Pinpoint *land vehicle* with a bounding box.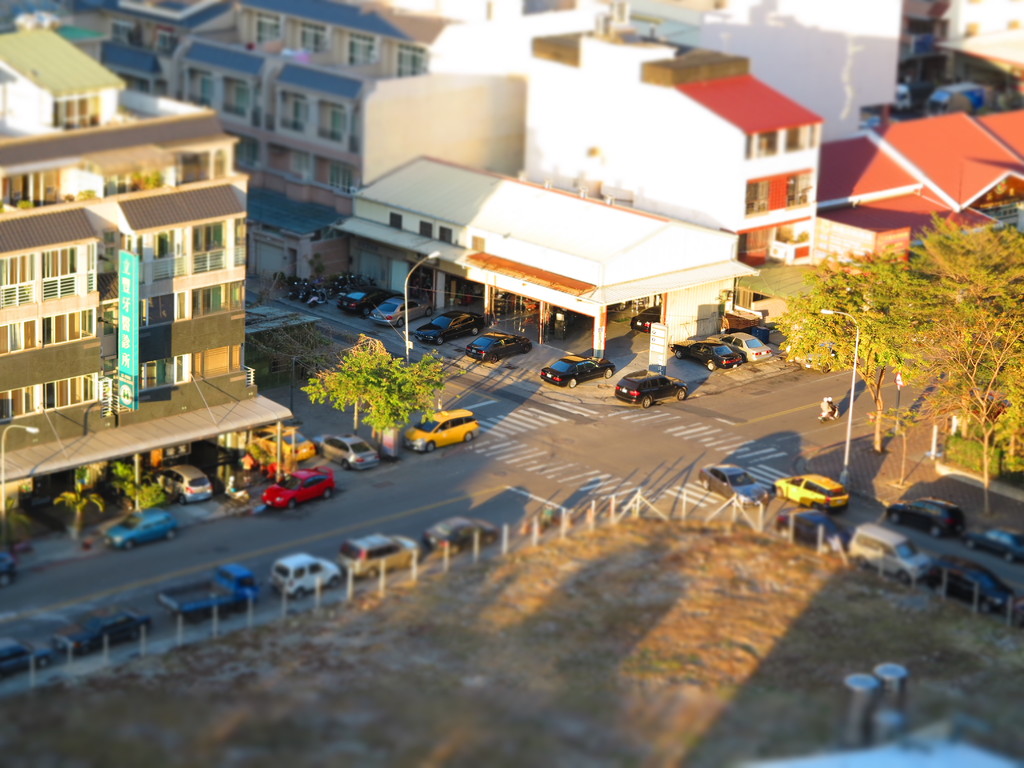
detection(99, 509, 179, 552).
